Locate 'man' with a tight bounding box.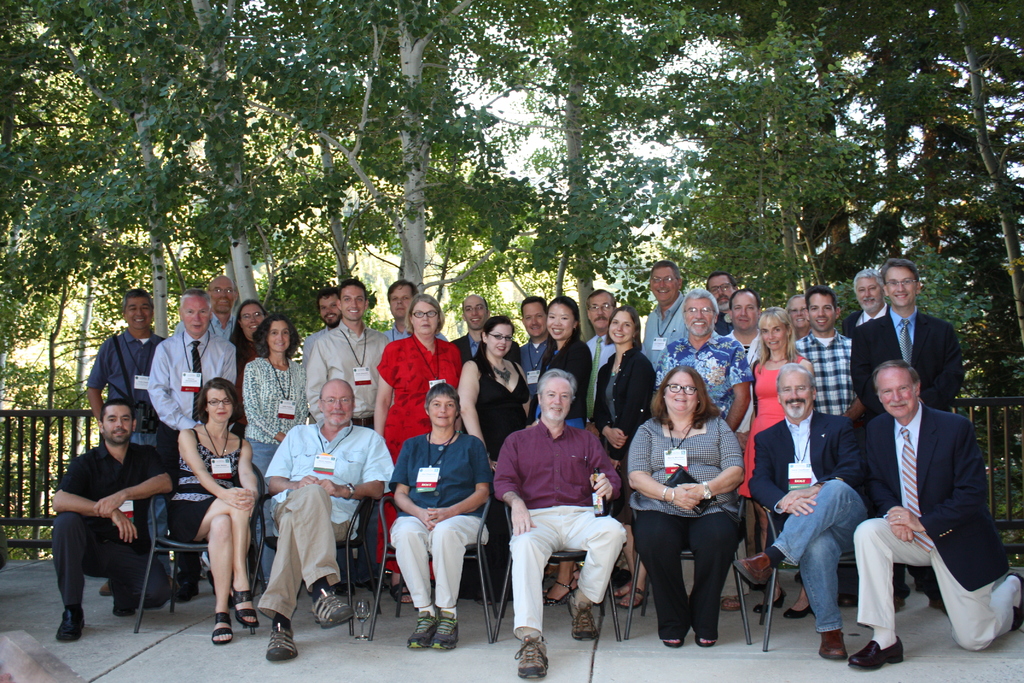
635:257:687:368.
